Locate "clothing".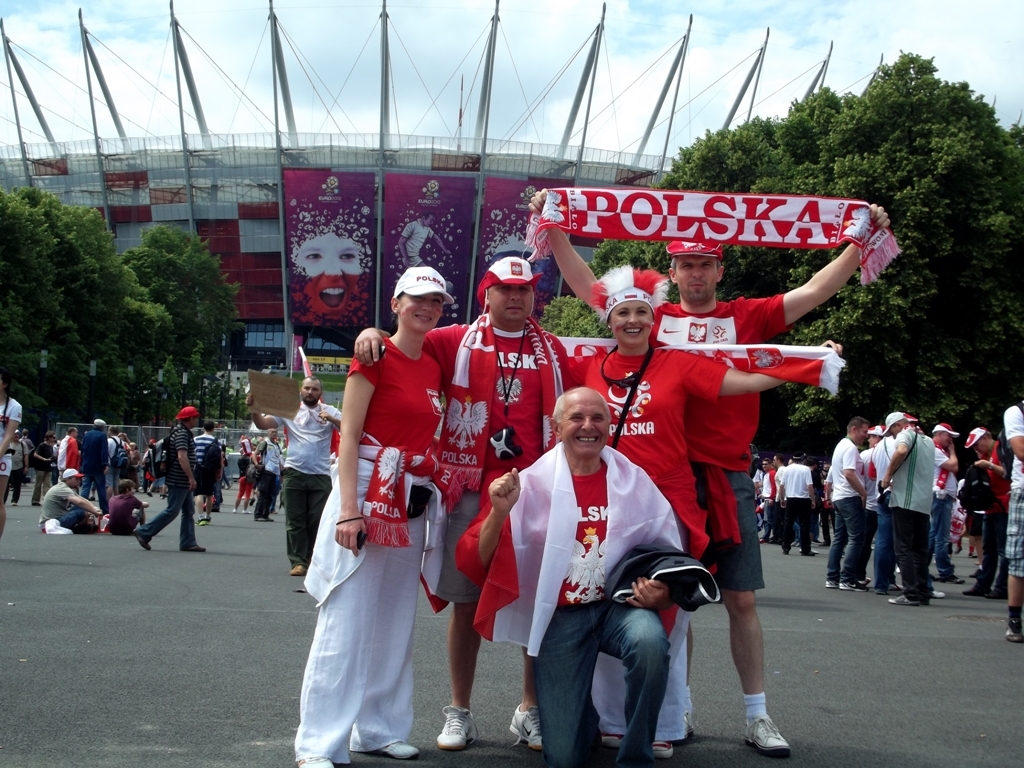
Bounding box: left=934, top=451, right=958, bottom=572.
